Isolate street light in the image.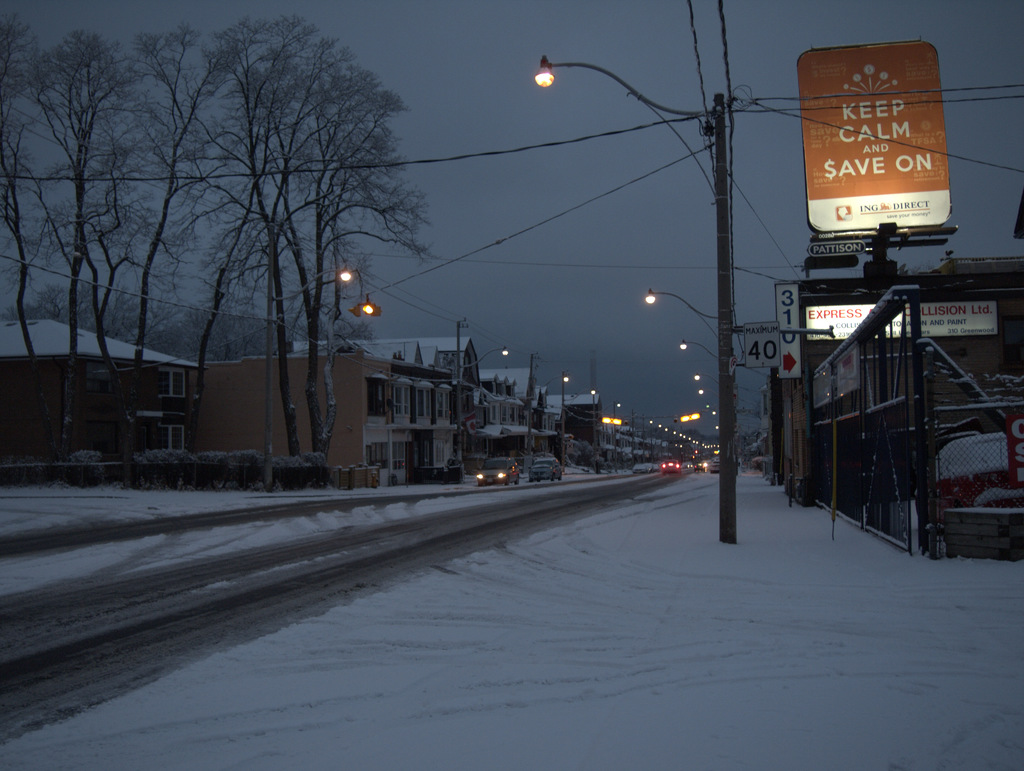
Isolated region: (524, 353, 570, 458).
